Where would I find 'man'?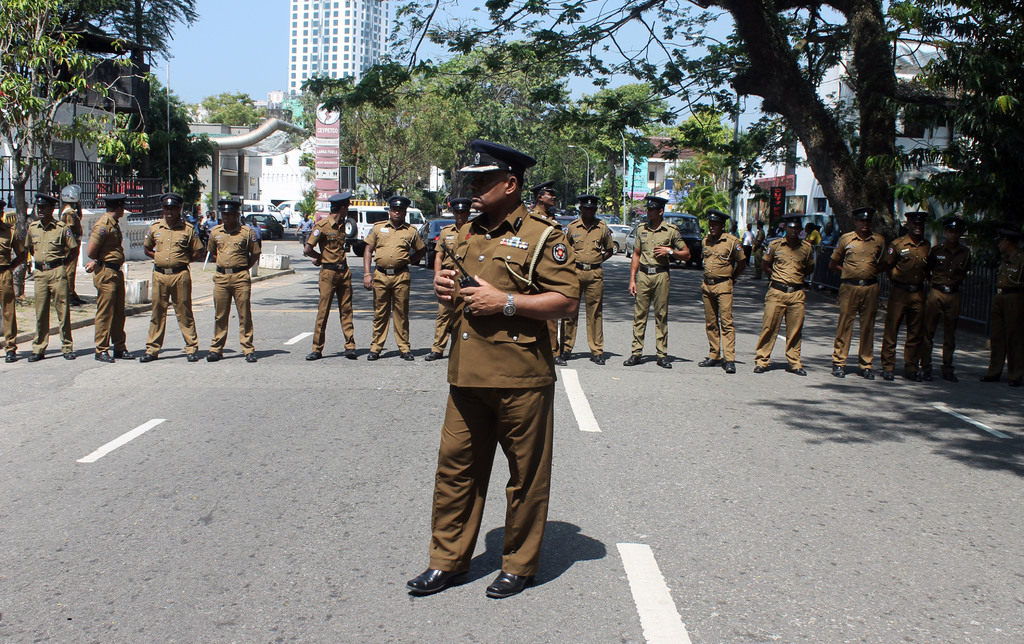
At {"x1": 700, "y1": 209, "x2": 746, "y2": 378}.
